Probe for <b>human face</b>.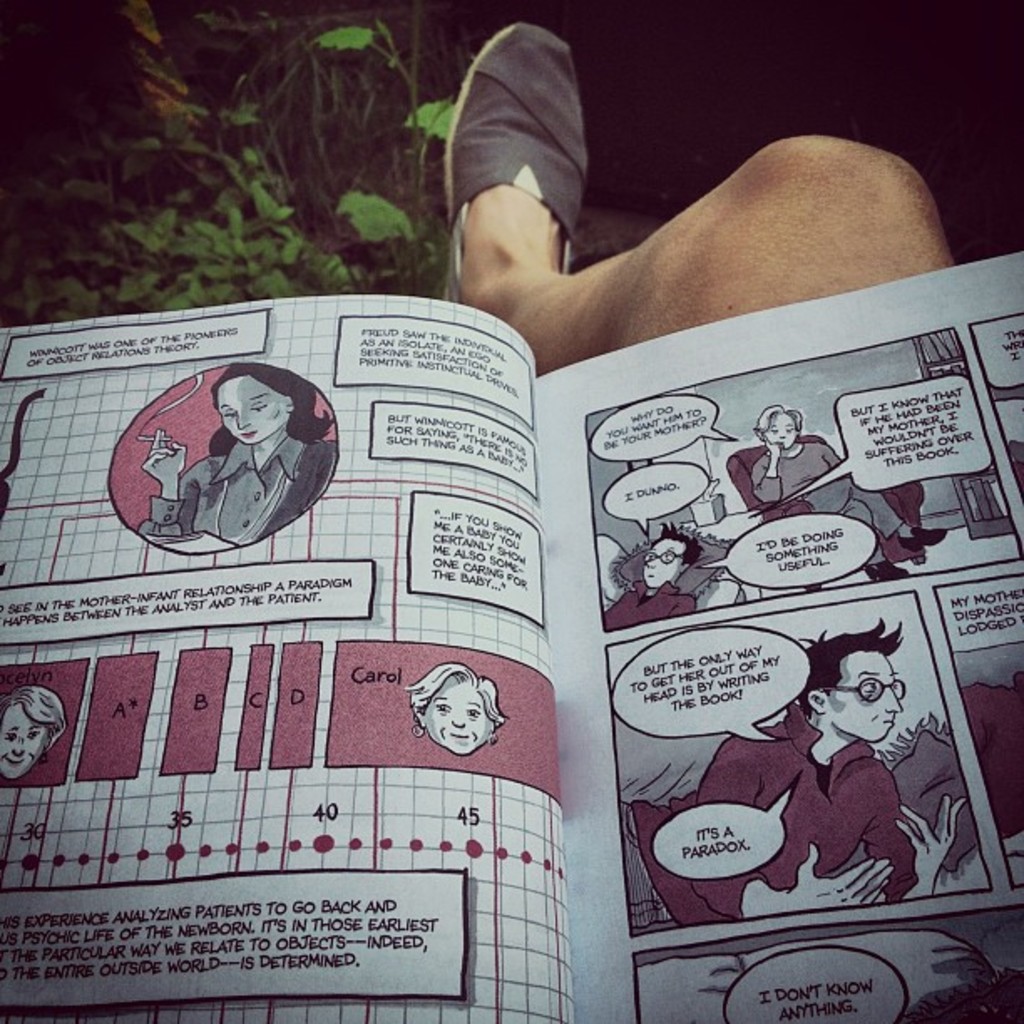
Probe result: (x1=0, y1=693, x2=44, y2=773).
